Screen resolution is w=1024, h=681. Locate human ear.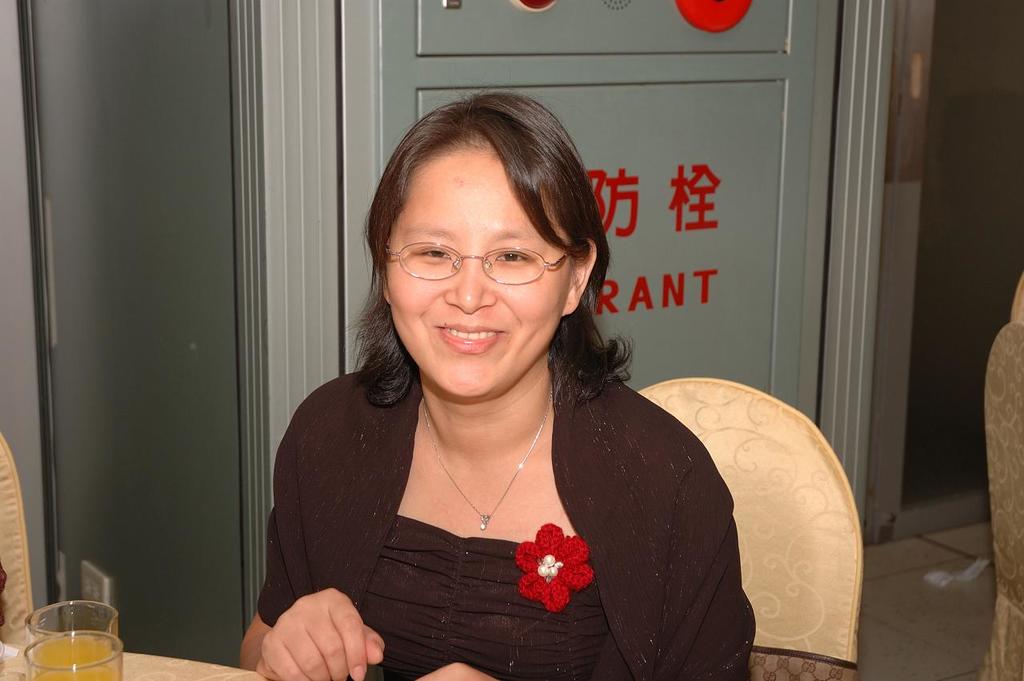
rect(565, 239, 599, 310).
